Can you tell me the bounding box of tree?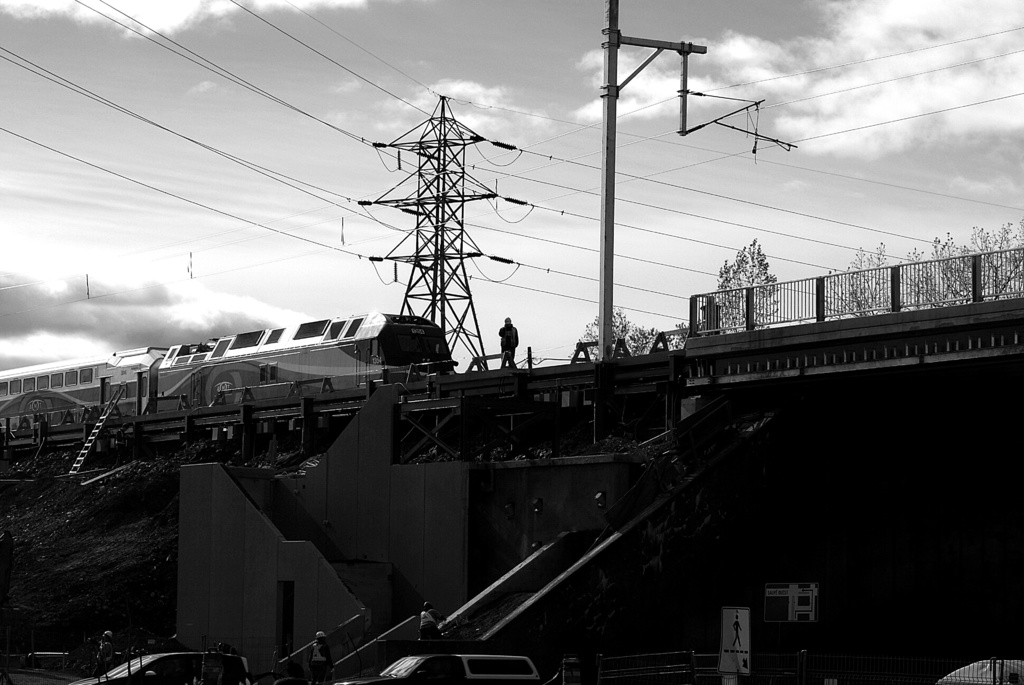
712:229:797:314.
